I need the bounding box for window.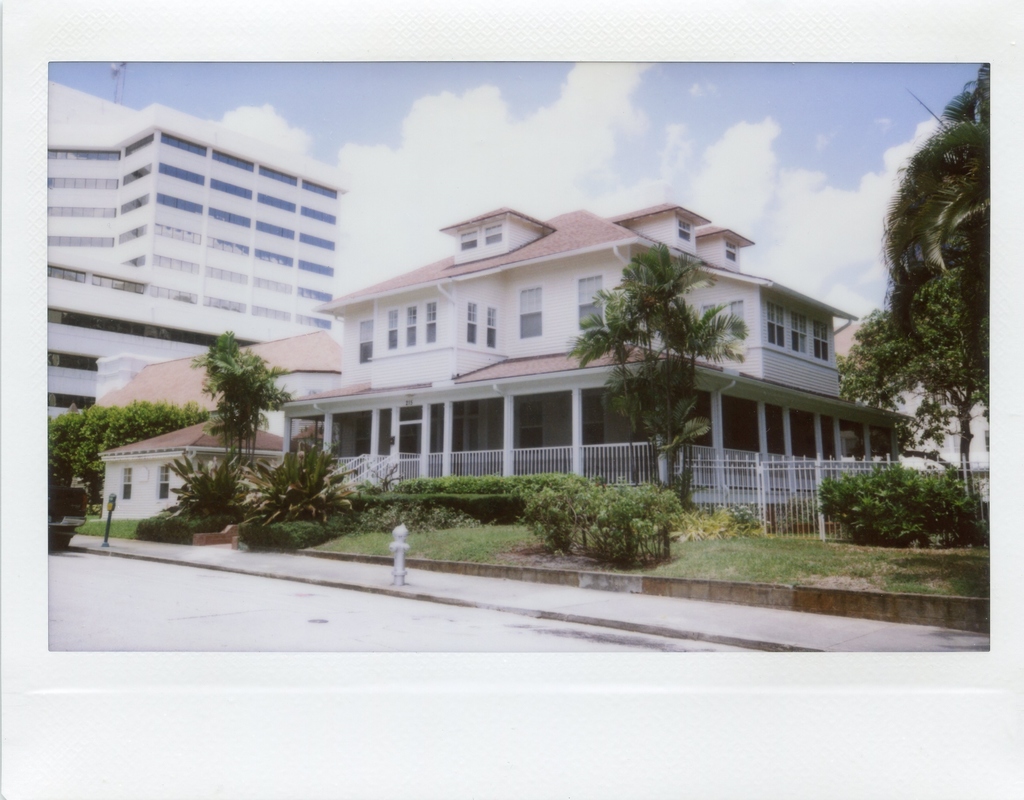
Here it is: BBox(768, 304, 787, 345).
